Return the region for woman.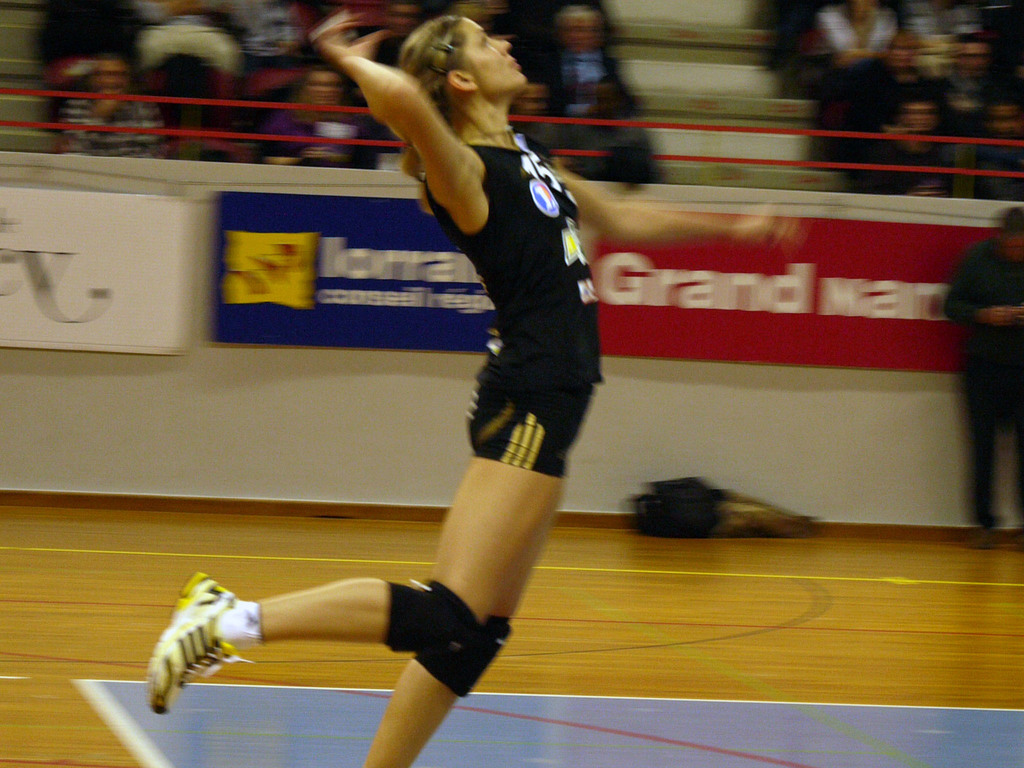
crop(208, 63, 602, 749).
